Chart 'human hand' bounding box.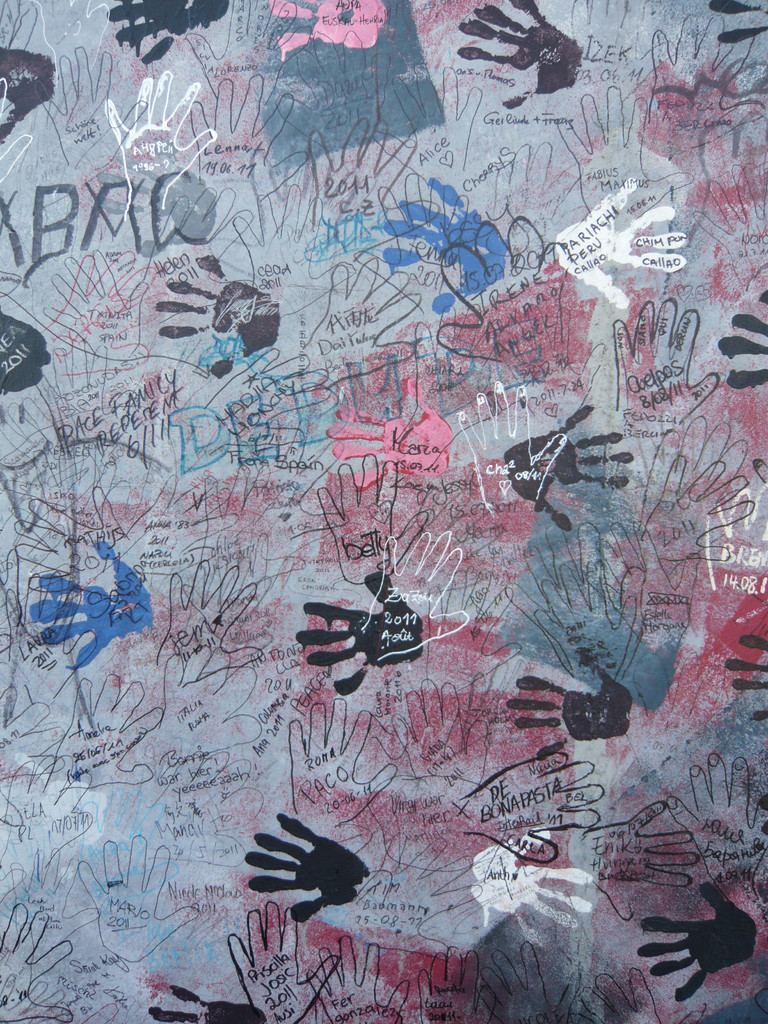
Charted: <bbox>415, 566, 518, 685</bbox>.
